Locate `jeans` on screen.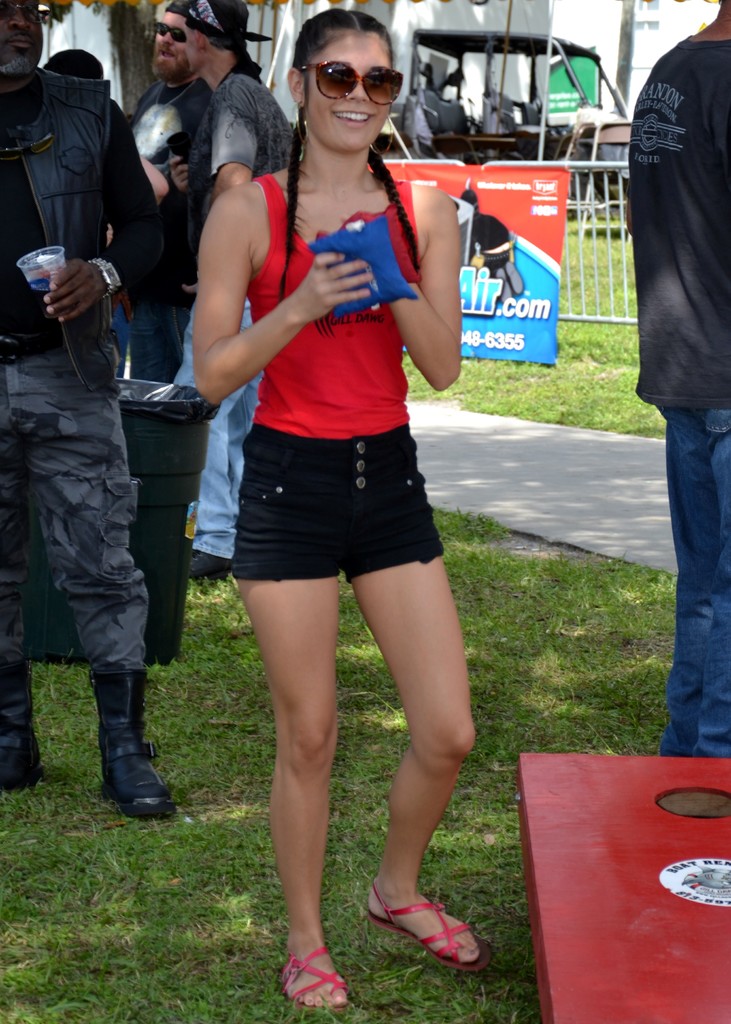
On screen at Rect(171, 300, 257, 556).
